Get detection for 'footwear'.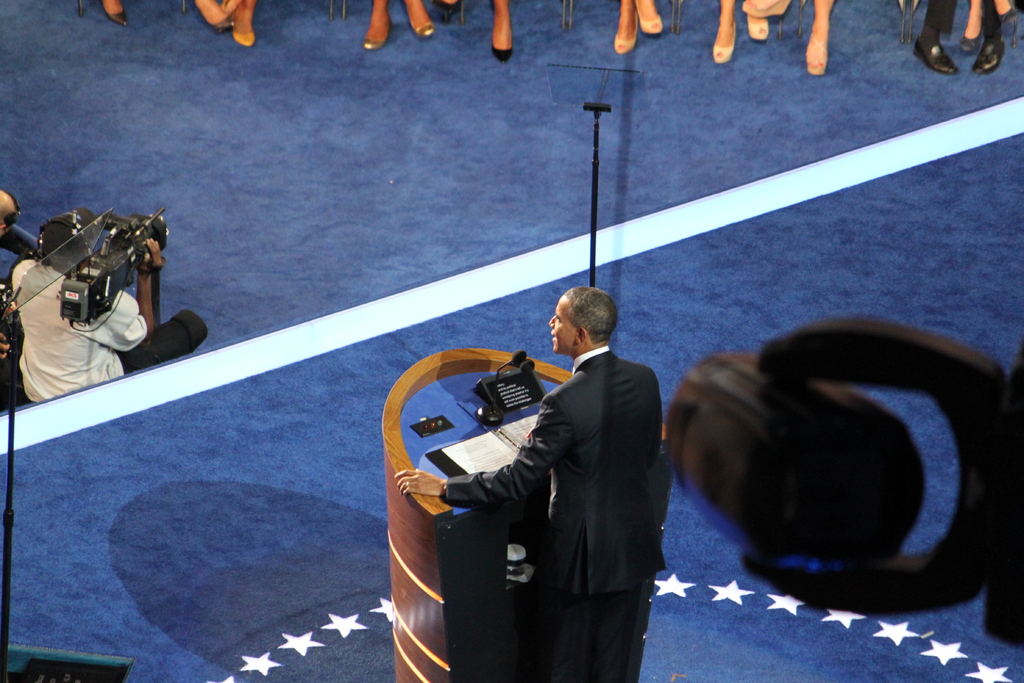
Detection: pyautogui.locateOnScreen(740, 0, 789, 15).
